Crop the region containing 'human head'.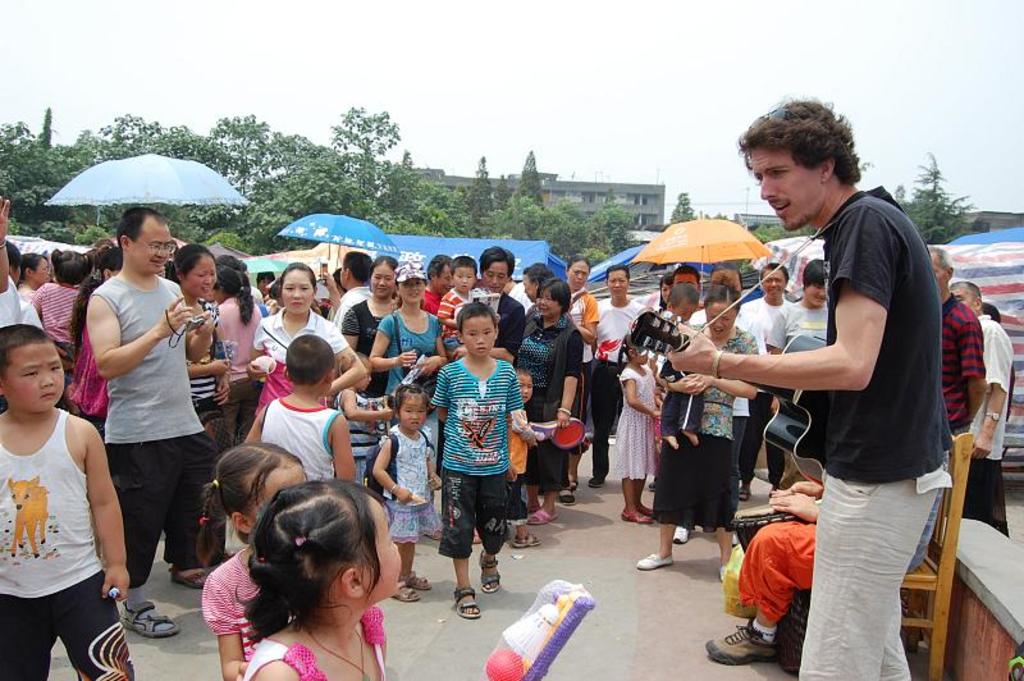
Crop region: <bbox>0, 323, 64, 415</bbox>.
